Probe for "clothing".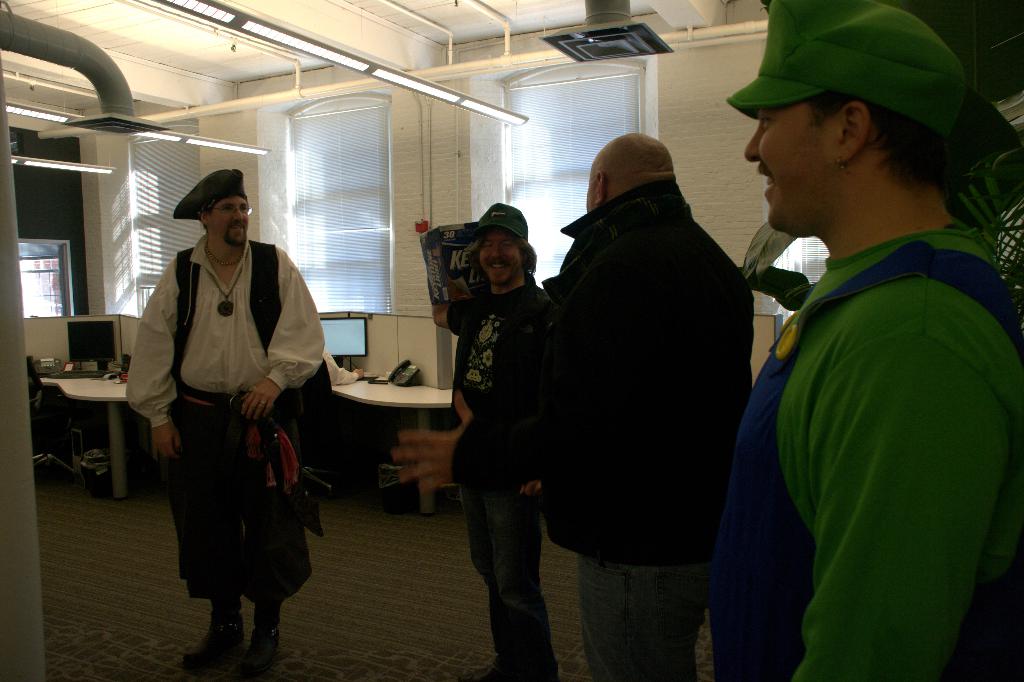
Probe result: (left=449, top=270, right=554, bottom=679).
